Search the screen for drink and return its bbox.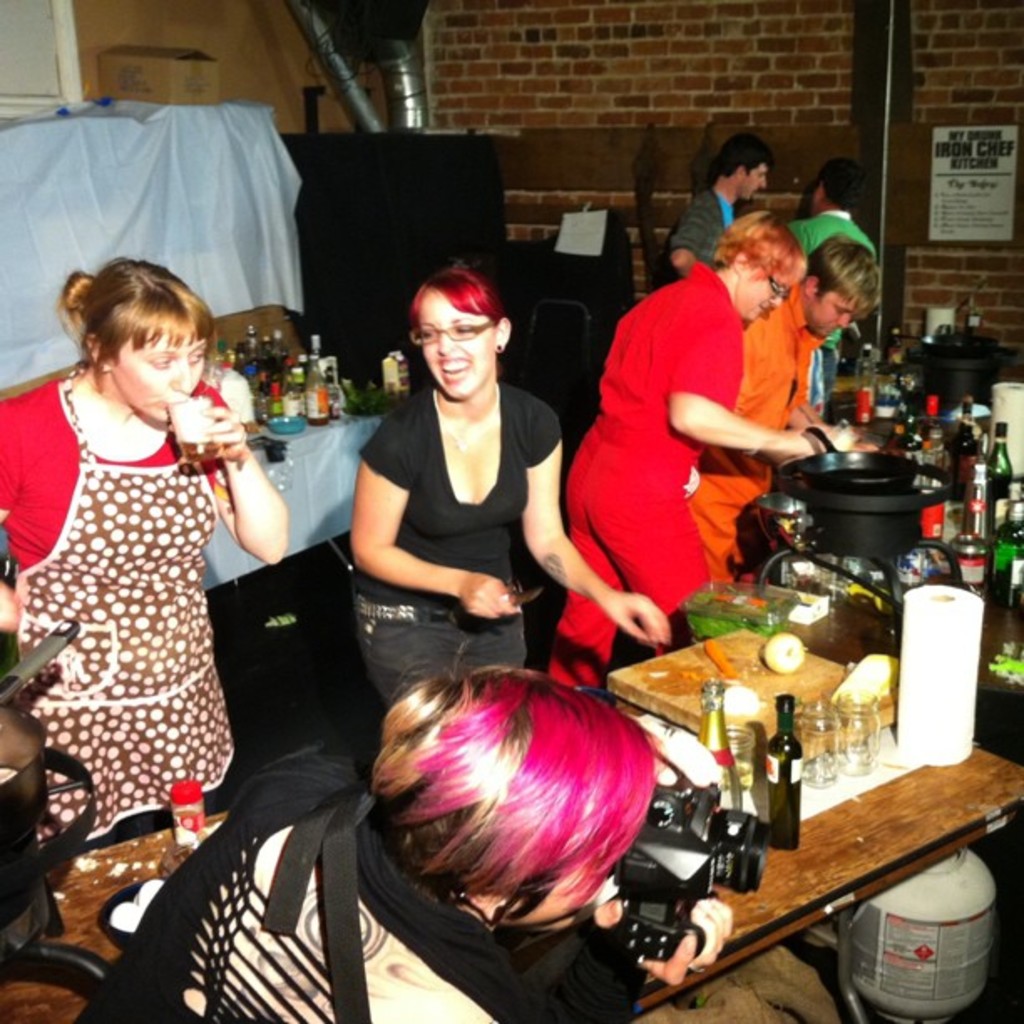
Found: region(915, 438, 959, 550).
